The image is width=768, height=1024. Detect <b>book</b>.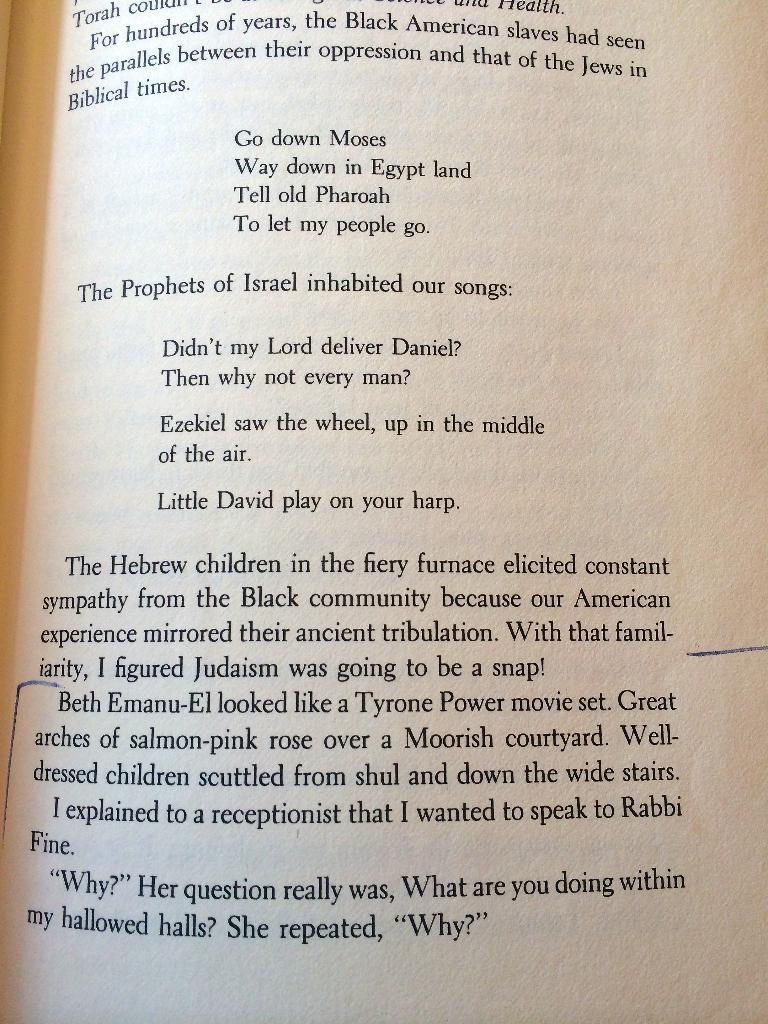
Detection: box(0, 15, 758, 1004).
